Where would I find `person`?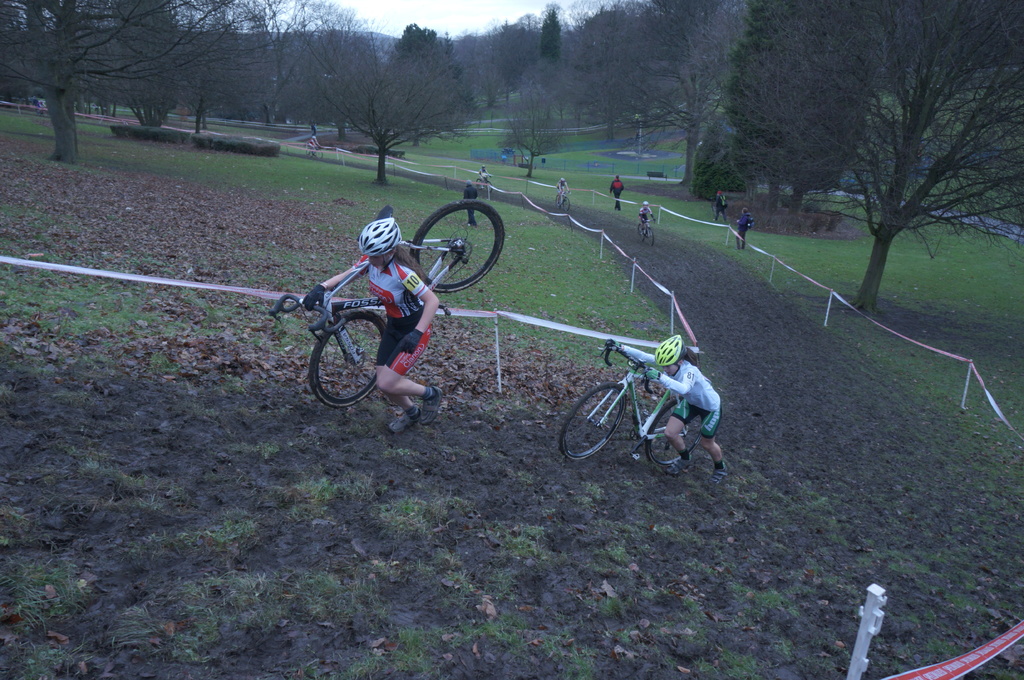
At bbox(461, 184, 477, 225).
